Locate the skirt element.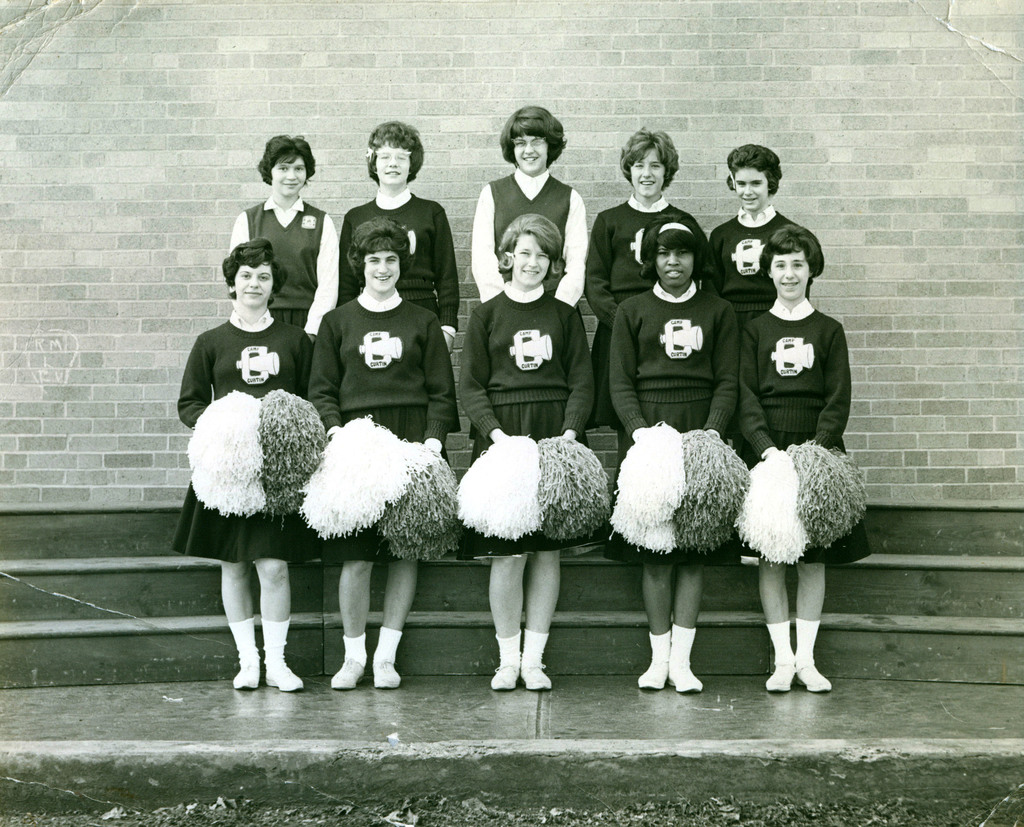
Element bbox: (739,431,872,569).
